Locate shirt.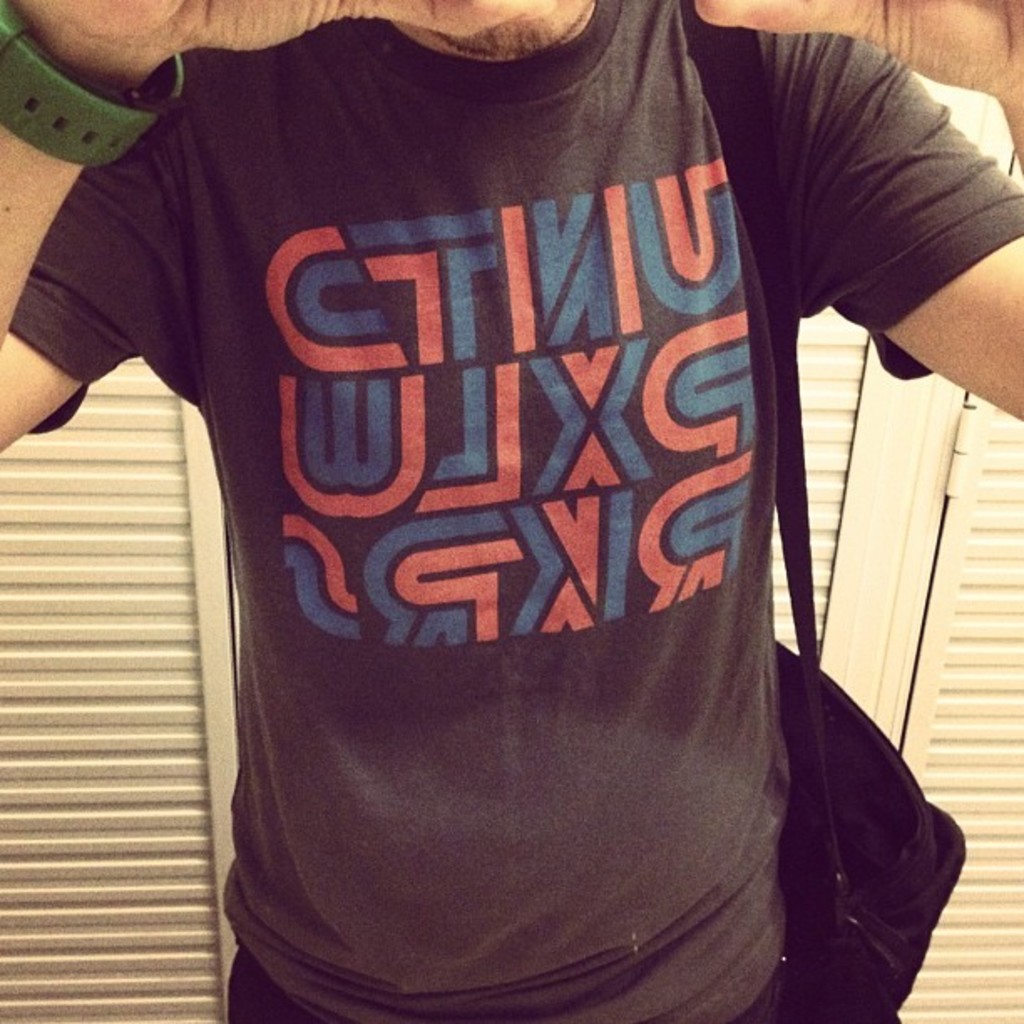
Bounding box: bbox=(146, 60, 845, 974).
